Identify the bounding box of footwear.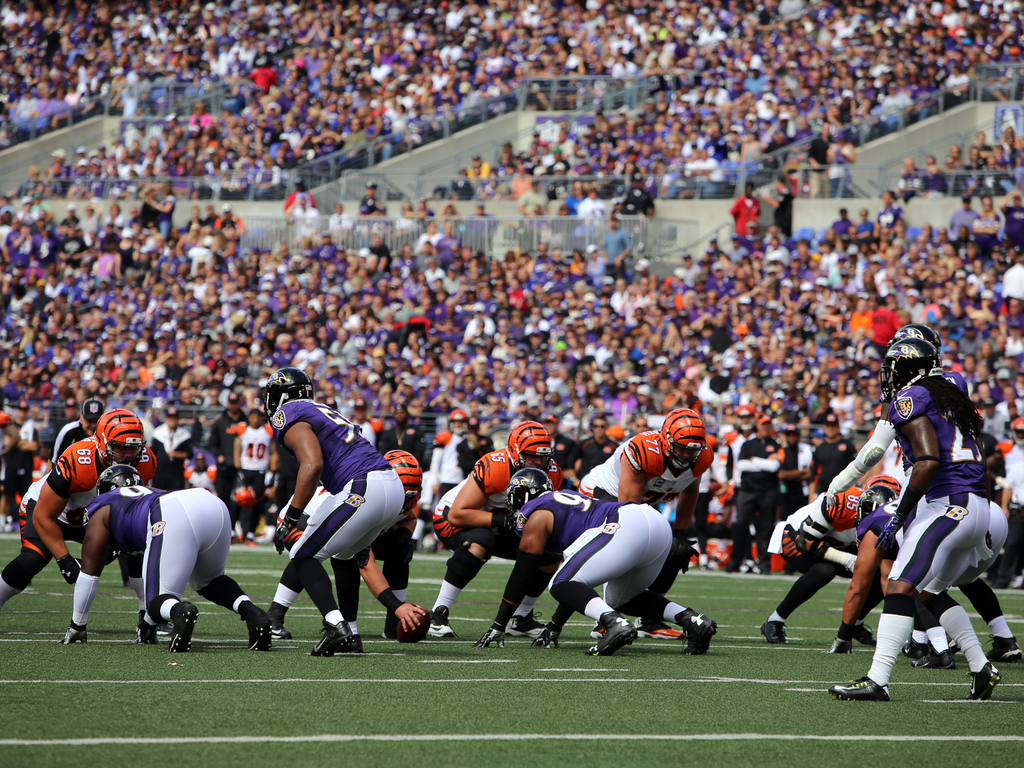
region(506, 610, 545, 638).
